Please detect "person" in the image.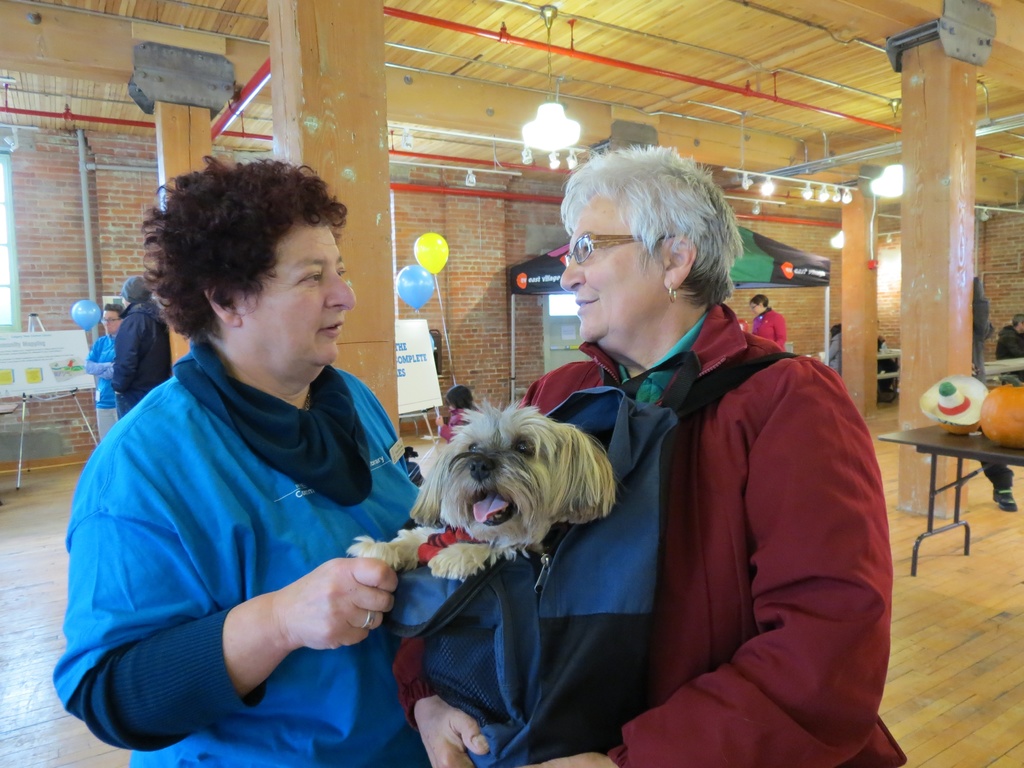
select_region(744, 286, 788, 347).
